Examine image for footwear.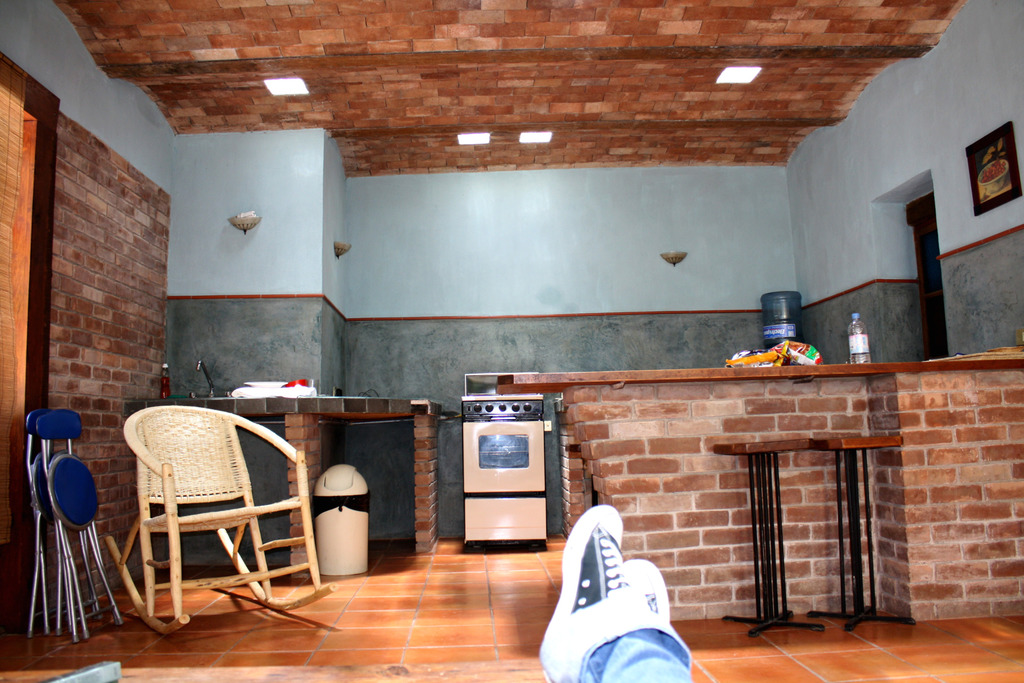
Examination result: bbox=(521, 510, 668, 673).
